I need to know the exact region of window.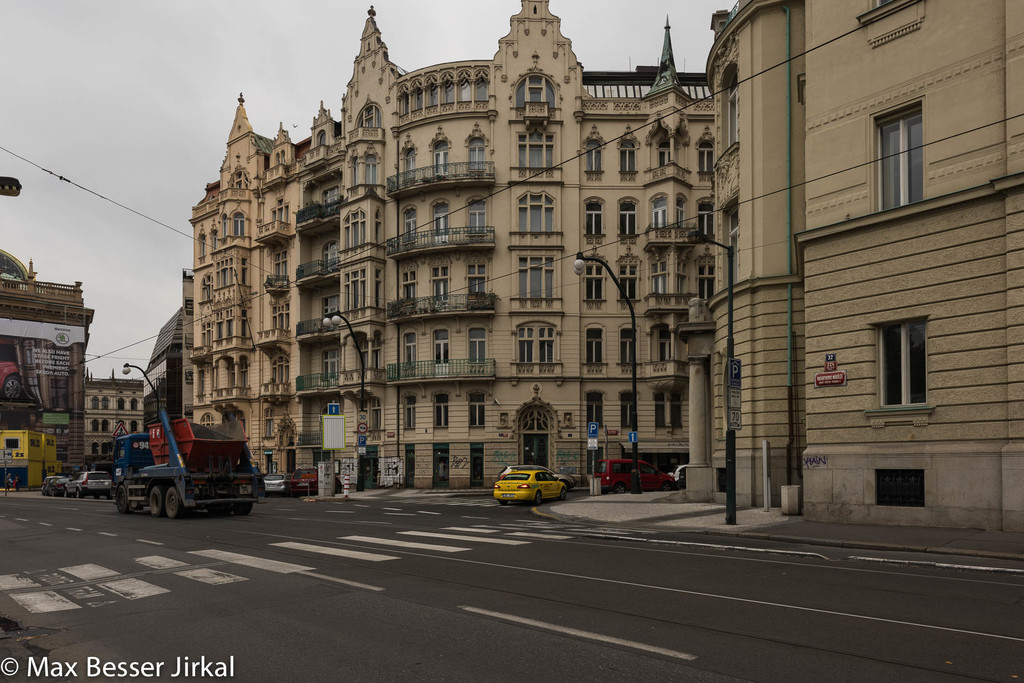
Region: 471 323 493 378.
